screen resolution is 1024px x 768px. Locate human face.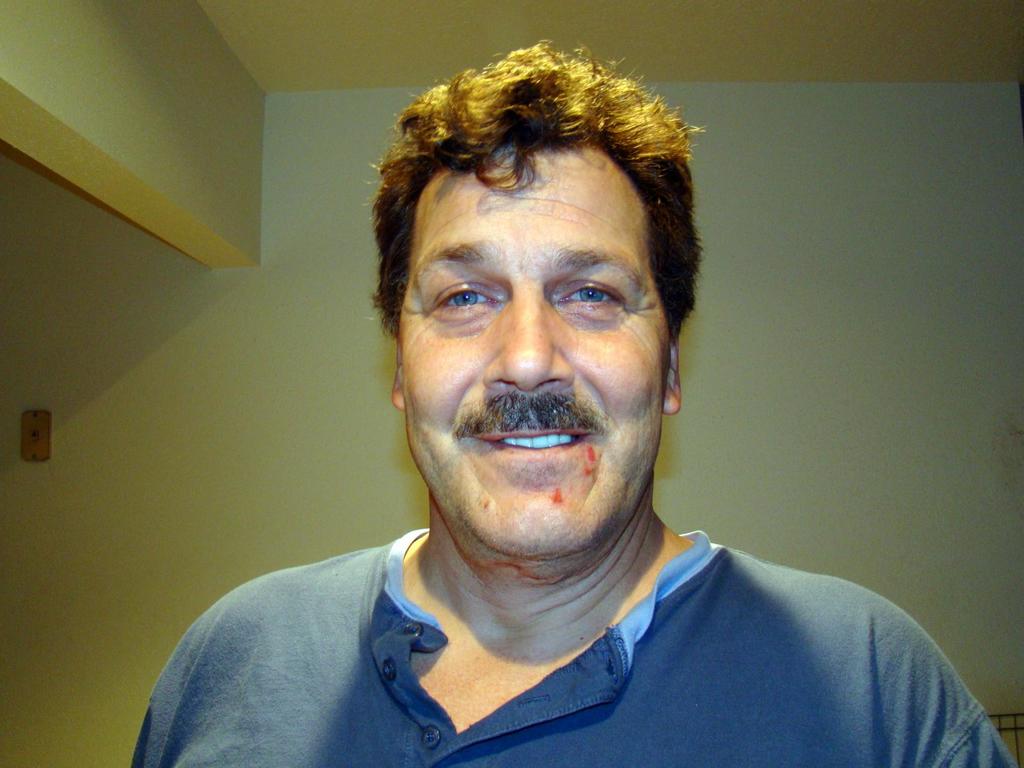
(400,150,664,561).
